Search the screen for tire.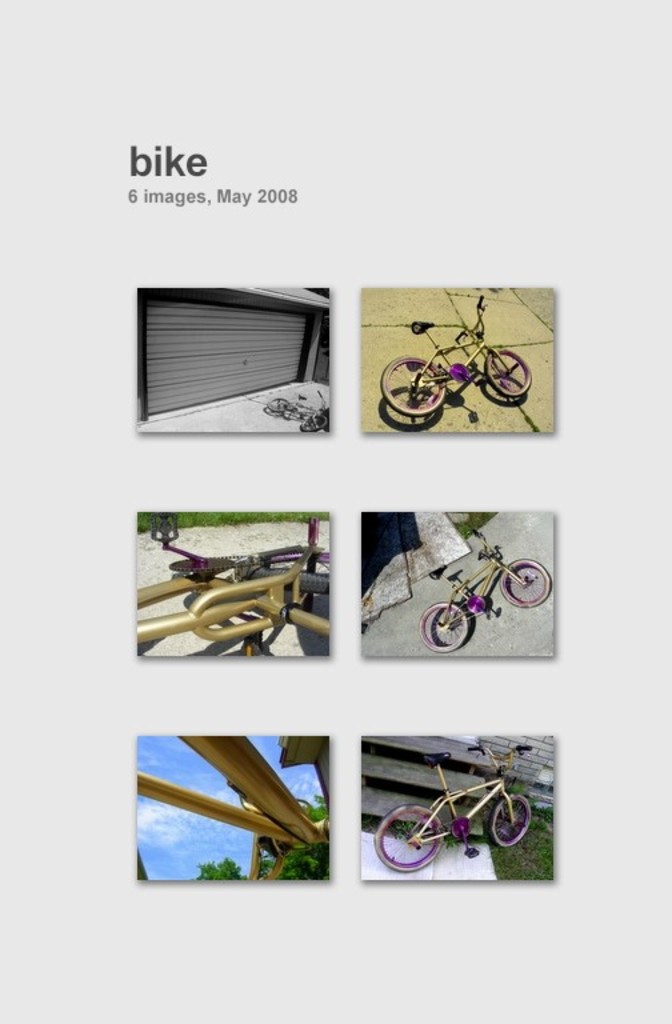
Found at bbox=[299, 408, 331, 429].
